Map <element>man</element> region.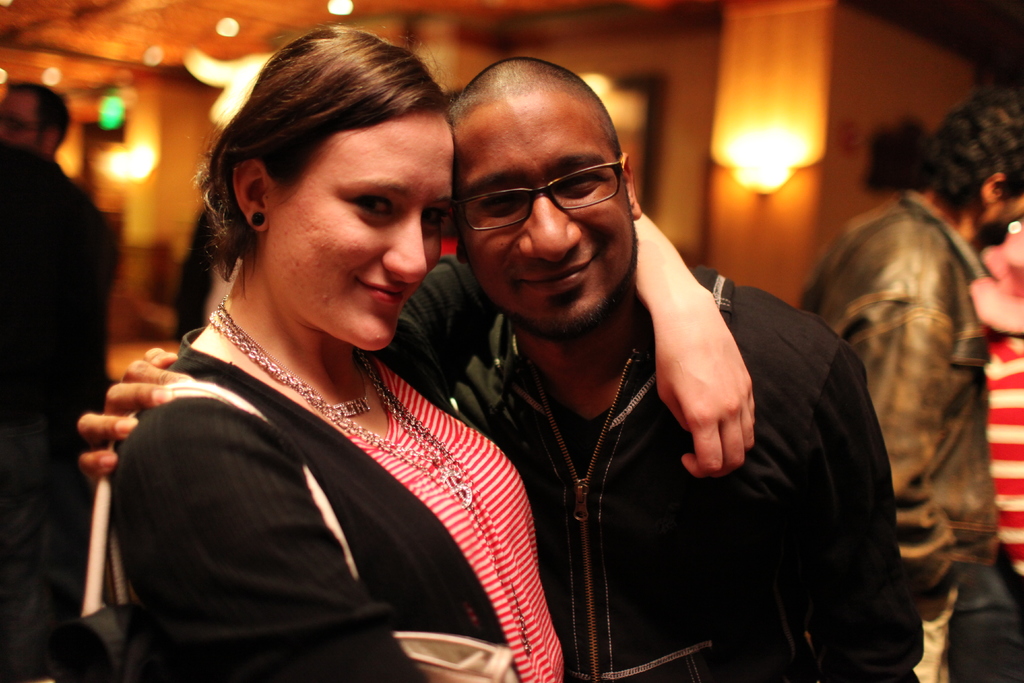
Mapped to crop(365, 60, 906, 668).
